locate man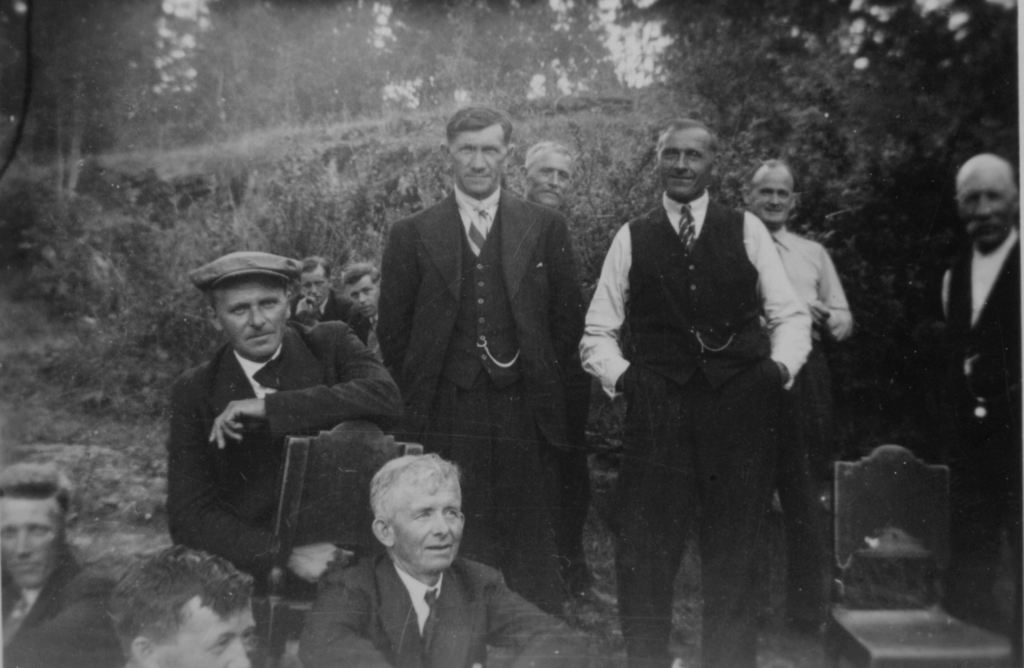
<box>346,264,378,318</box>
